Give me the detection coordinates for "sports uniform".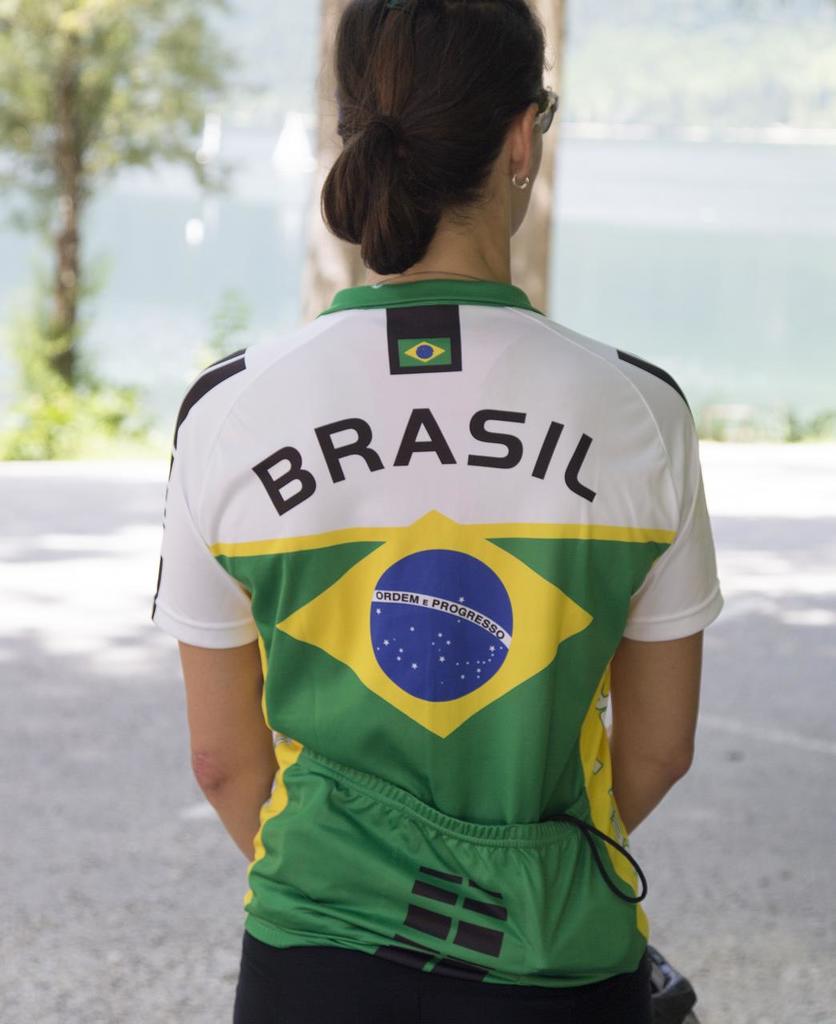
l=130, t=62, r=749, b=1023.
